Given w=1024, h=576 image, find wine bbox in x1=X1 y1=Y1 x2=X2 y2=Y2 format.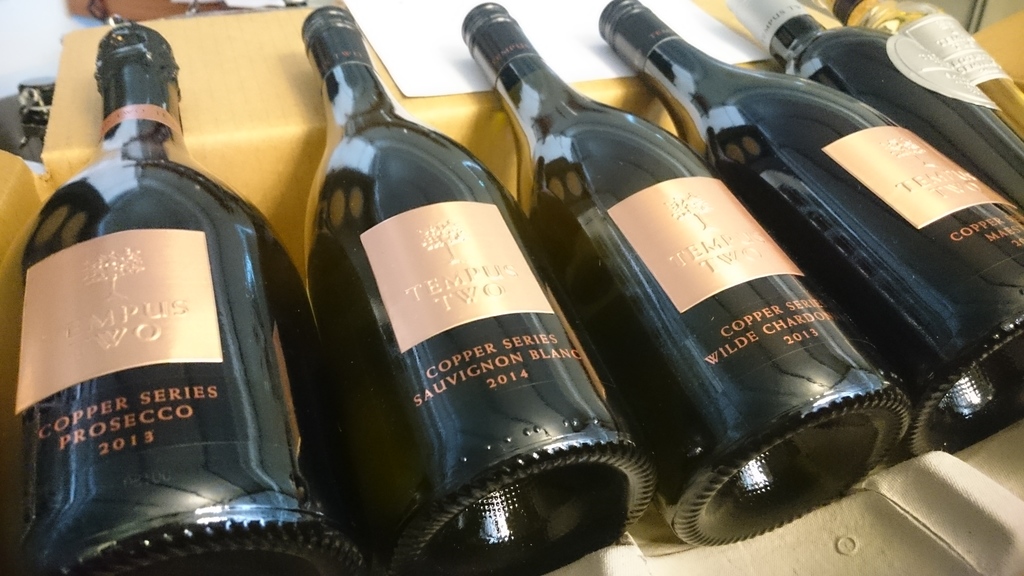
x1=623 y1=0 x2=1023 y2=451.
